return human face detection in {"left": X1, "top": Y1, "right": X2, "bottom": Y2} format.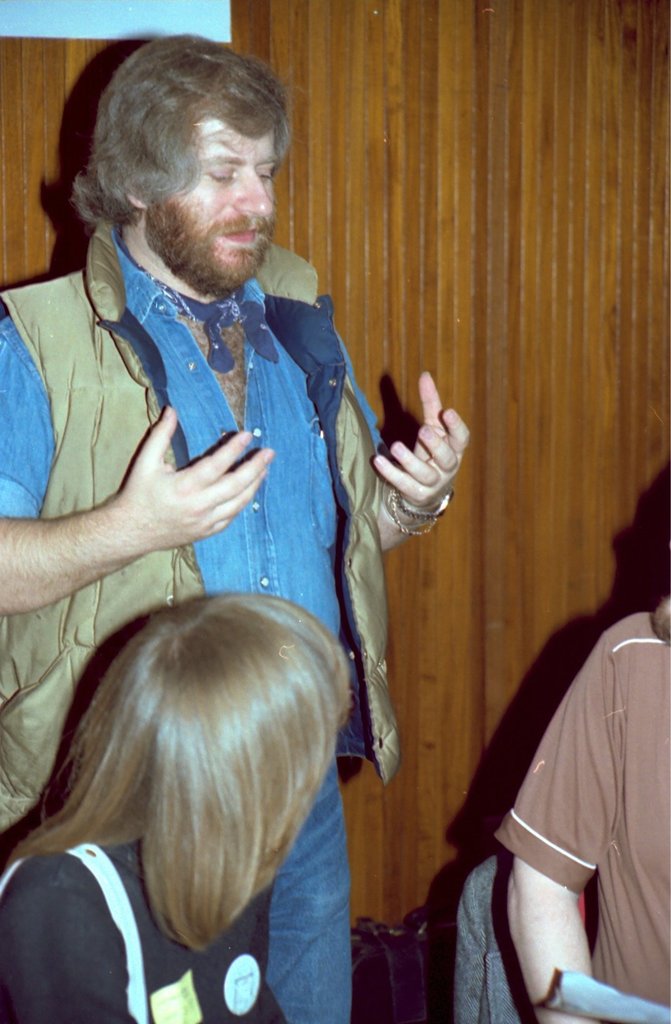
{"left": 146, "top": 116, "right": 281, "bottom": 285}.
